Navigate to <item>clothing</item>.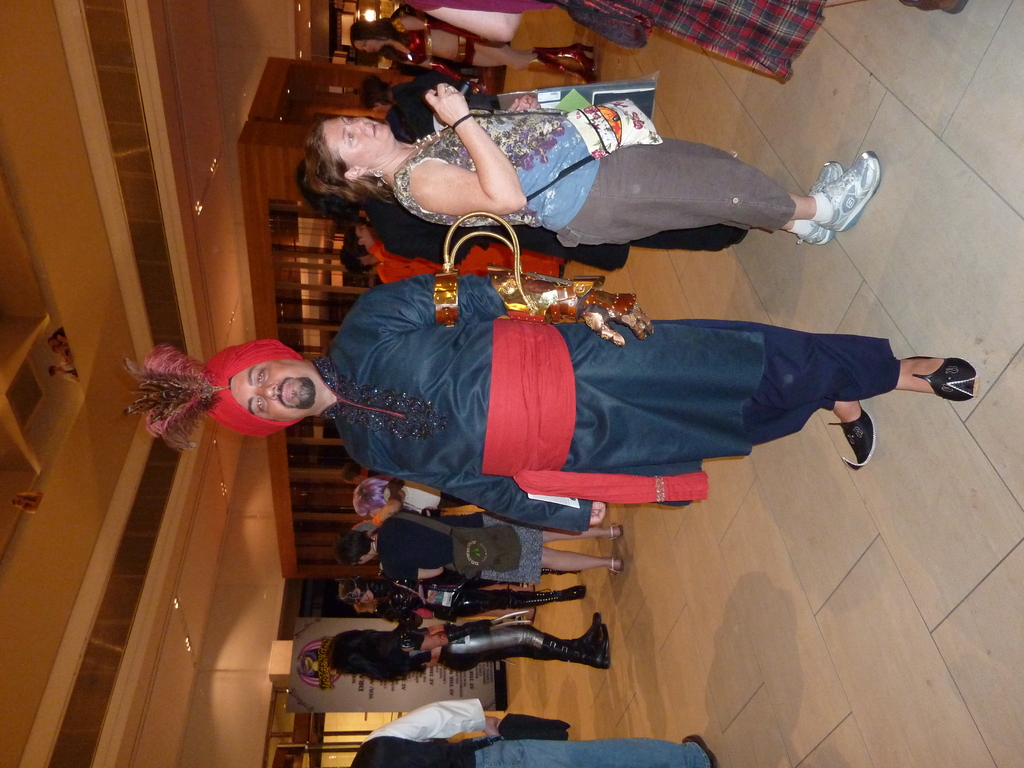
Navigation target: box(387, 13, 477, 67).
